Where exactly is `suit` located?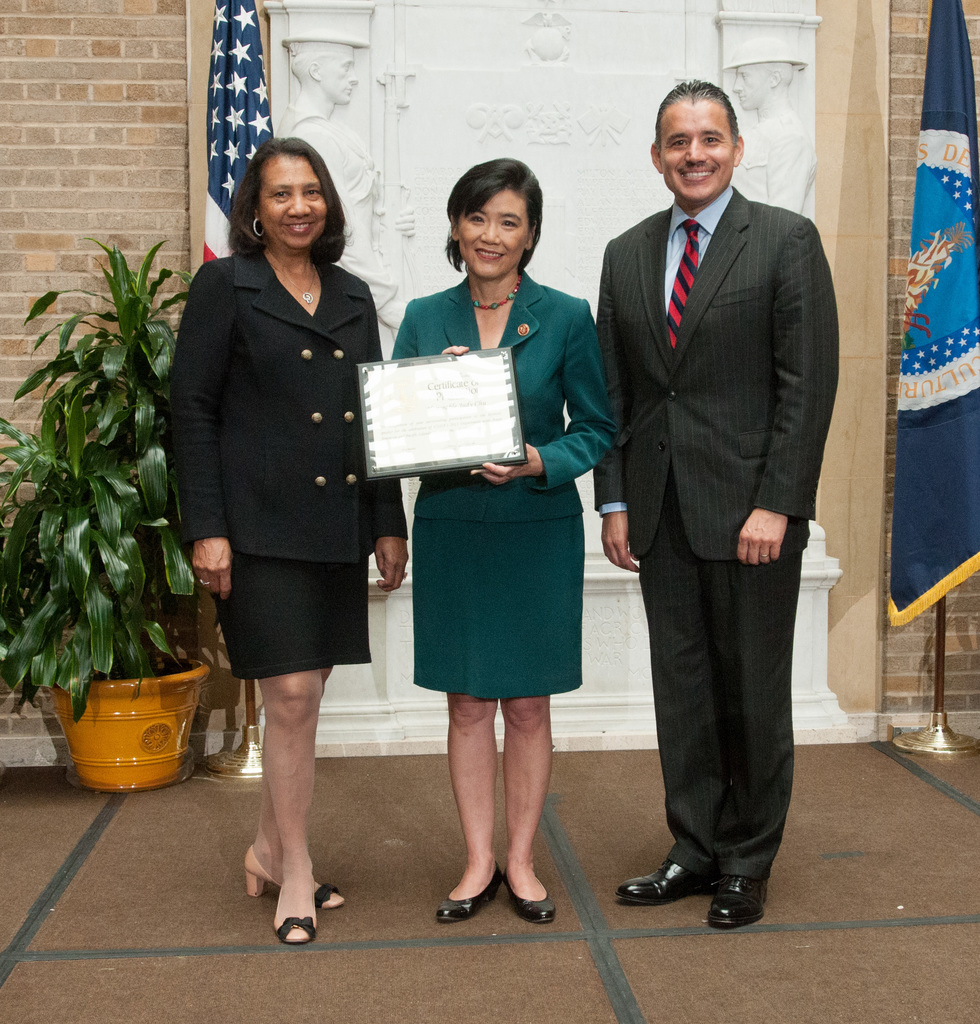
Its bounding box is (left=591, top=90, right=835, bottom=938).
